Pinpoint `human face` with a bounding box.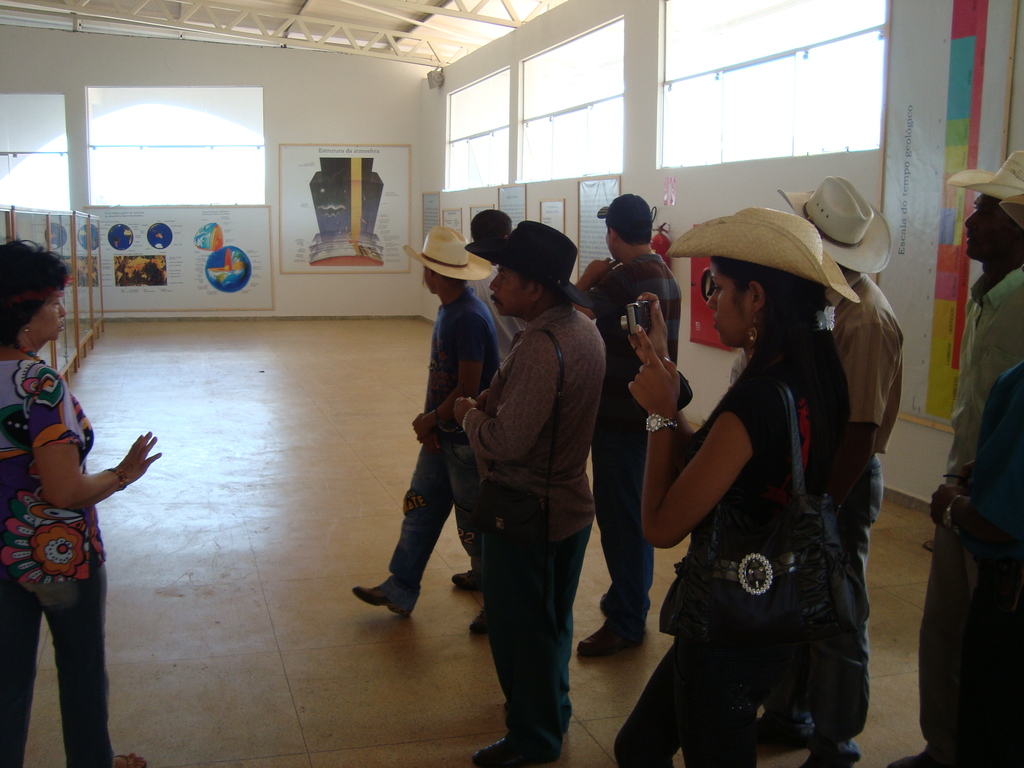
detection(709, 256, 753, 344).
